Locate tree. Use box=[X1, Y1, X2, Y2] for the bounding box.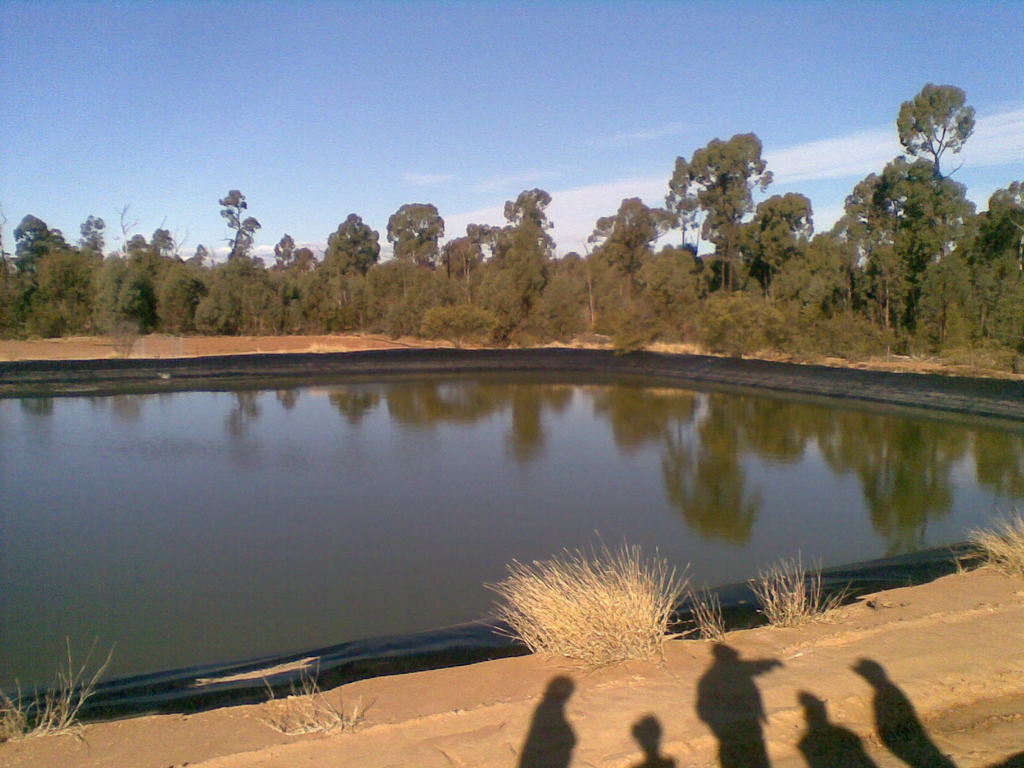
box=[532, 253, 634, 331].
